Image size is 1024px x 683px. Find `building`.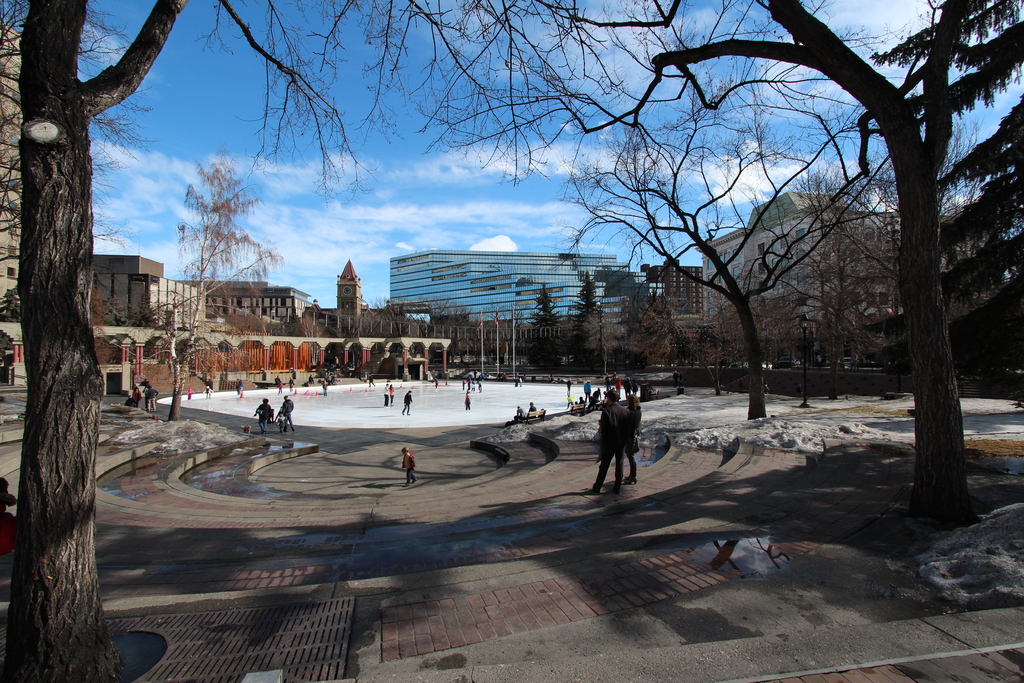
left=90, top=254, right=204, bottom=324.
